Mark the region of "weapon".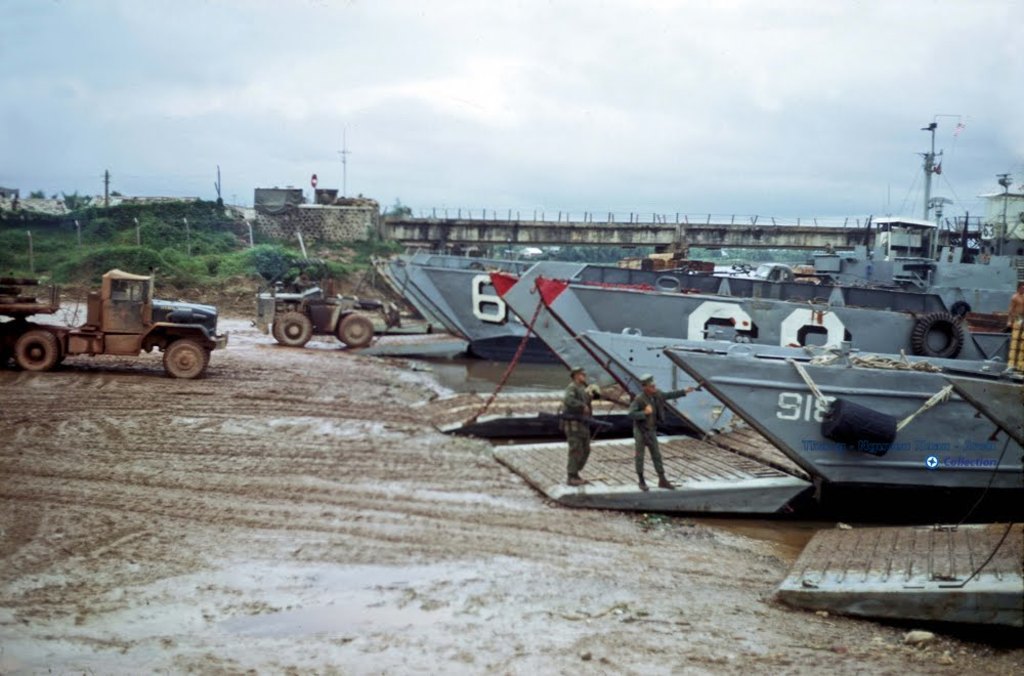
Region: 538:414:613:424.
